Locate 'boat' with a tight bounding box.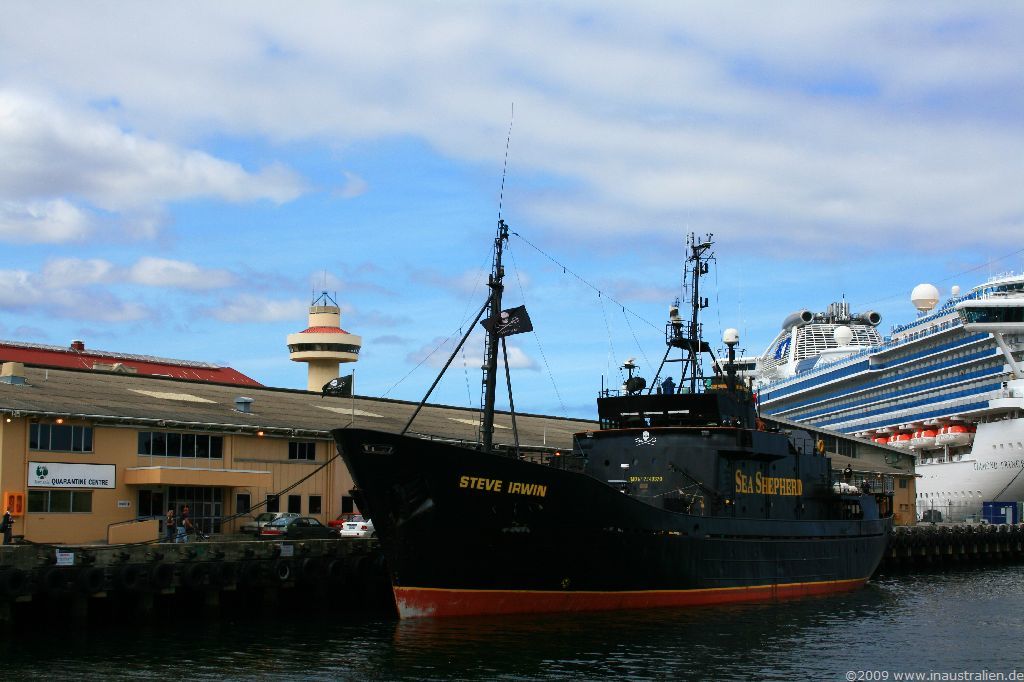
rect(331, 211, 896, 619).
